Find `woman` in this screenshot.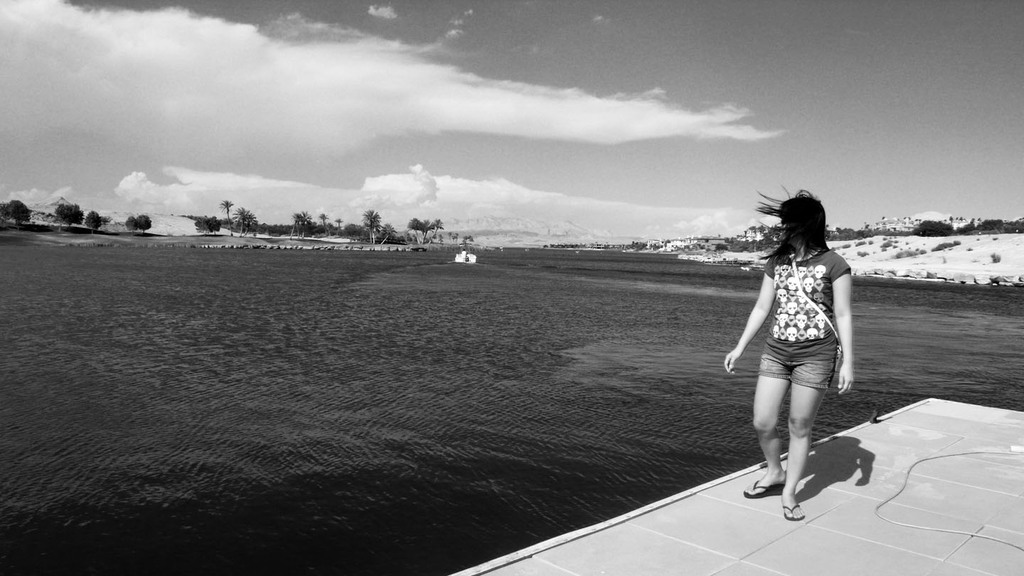
The bounding box for `woman` is bbox(726, 171, 861, 508).
